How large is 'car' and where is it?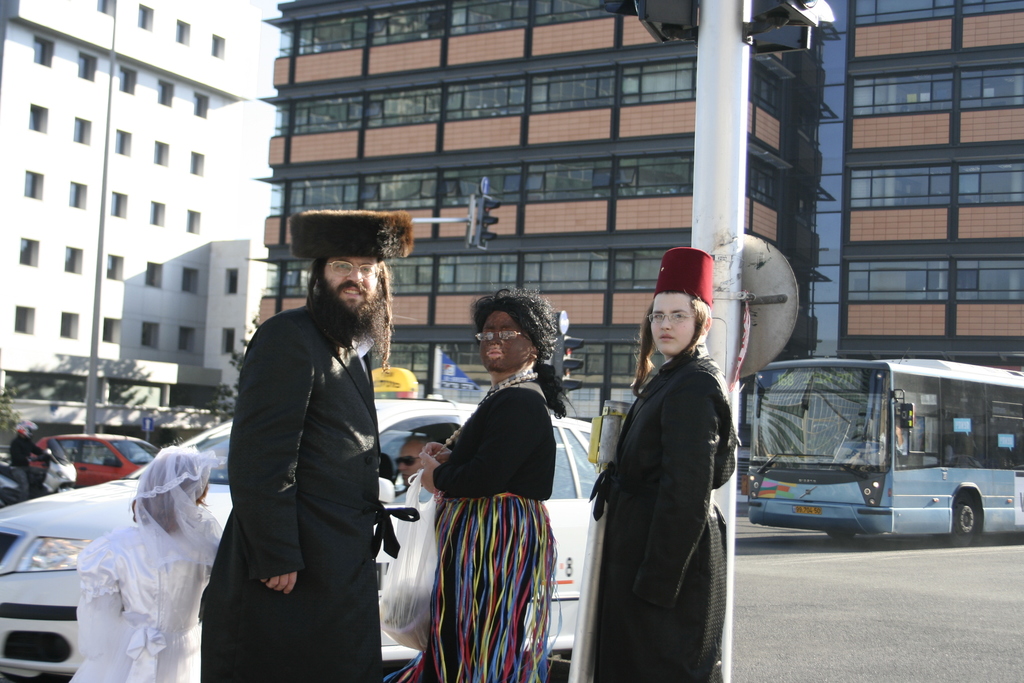
Bounding box: rect(23, 427, 162, 490).
